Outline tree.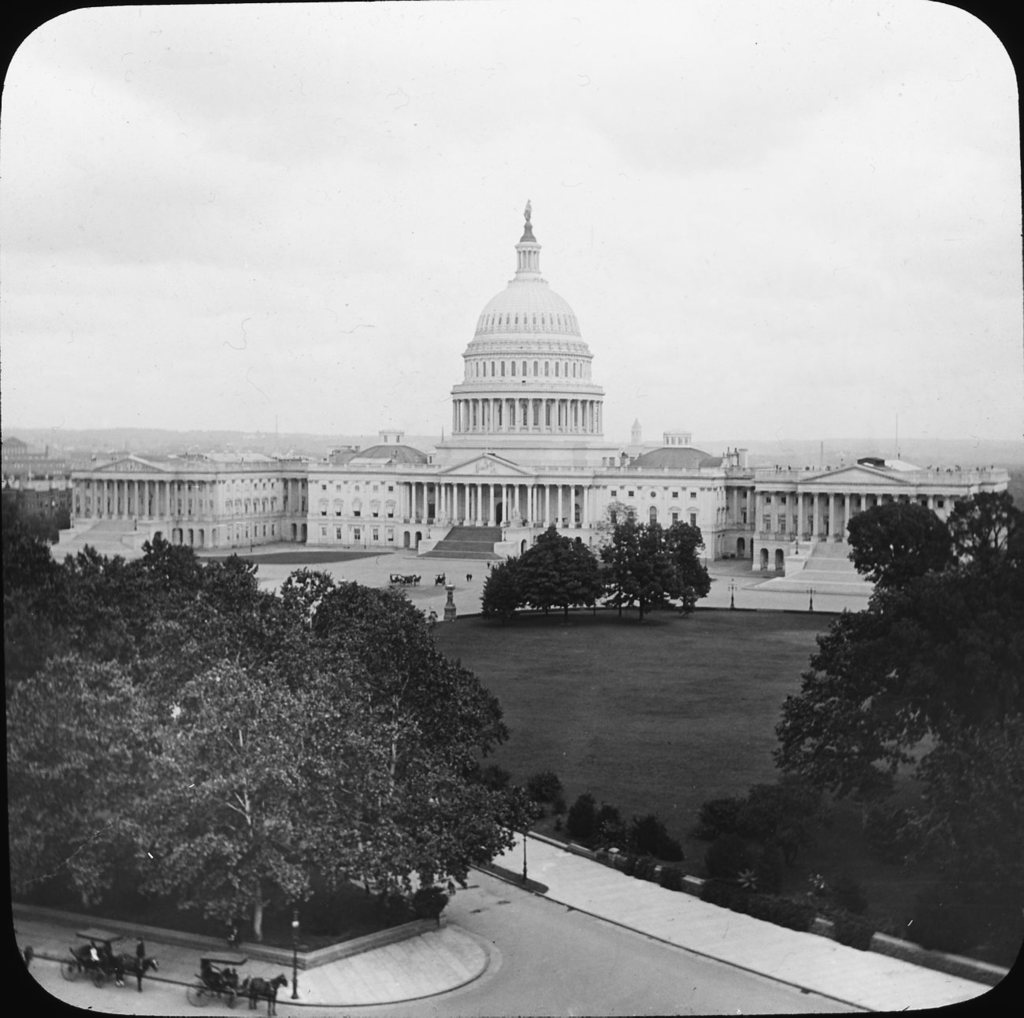
Outline: <region>527, 771, 564, 816</region>.
